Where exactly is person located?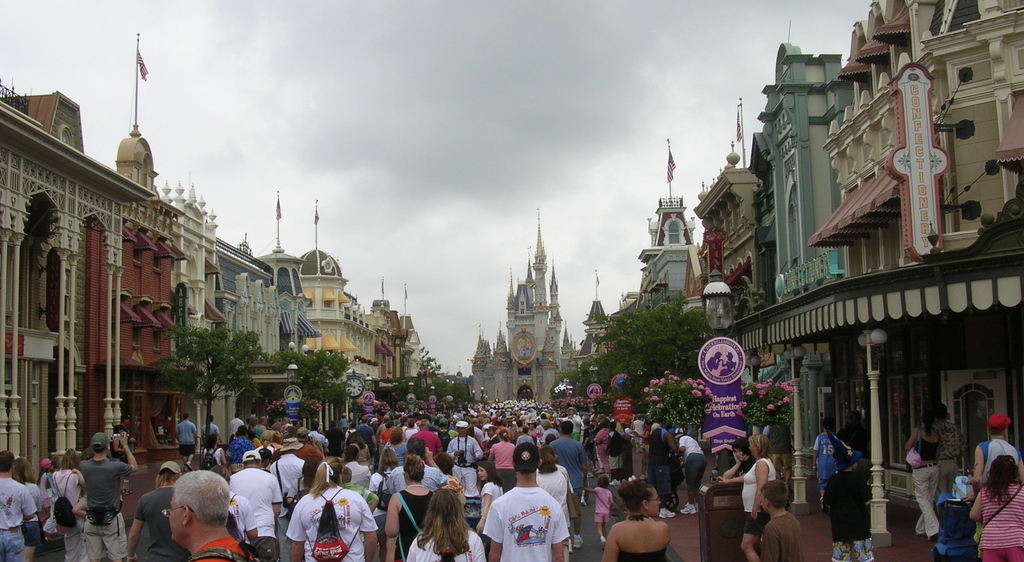
Its bounding box is <region>482, 446, 570, 561</region>.
